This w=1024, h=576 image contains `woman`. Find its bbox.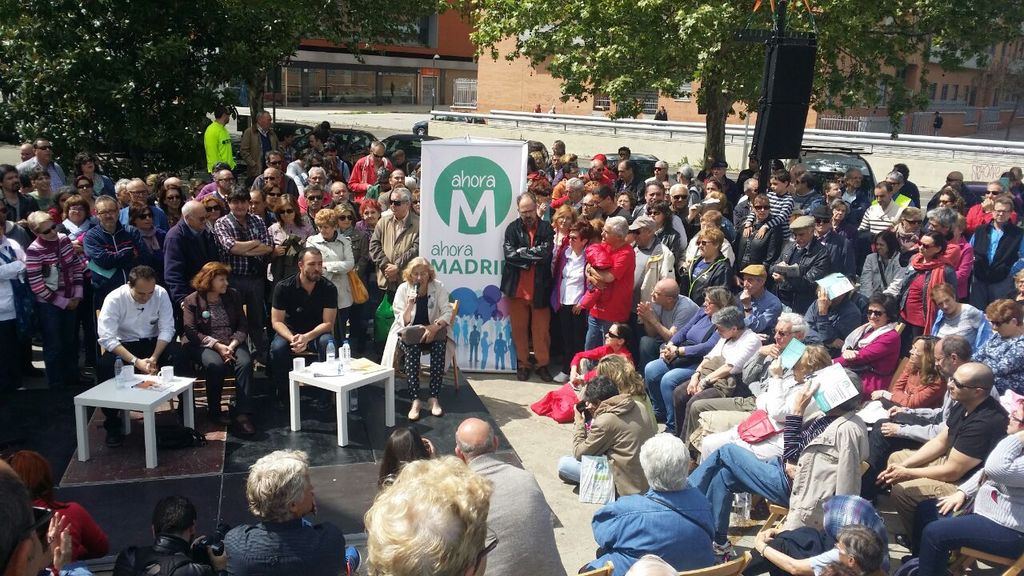
<bbox>593, 353, 663, 430</bbox>.
